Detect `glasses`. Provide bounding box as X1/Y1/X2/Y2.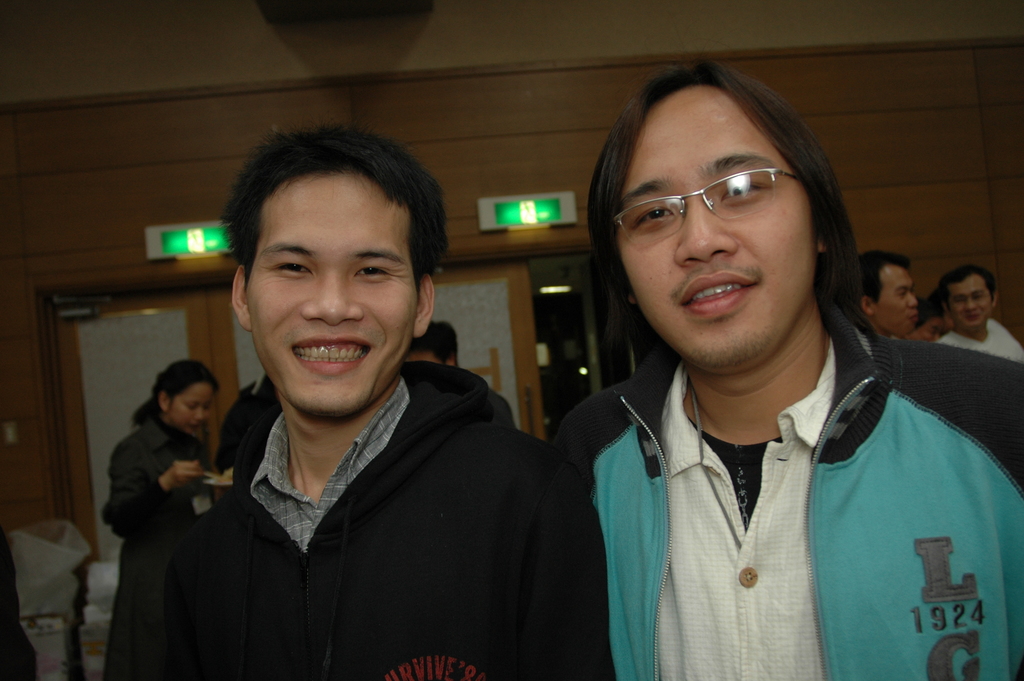
621/161/837/255.
